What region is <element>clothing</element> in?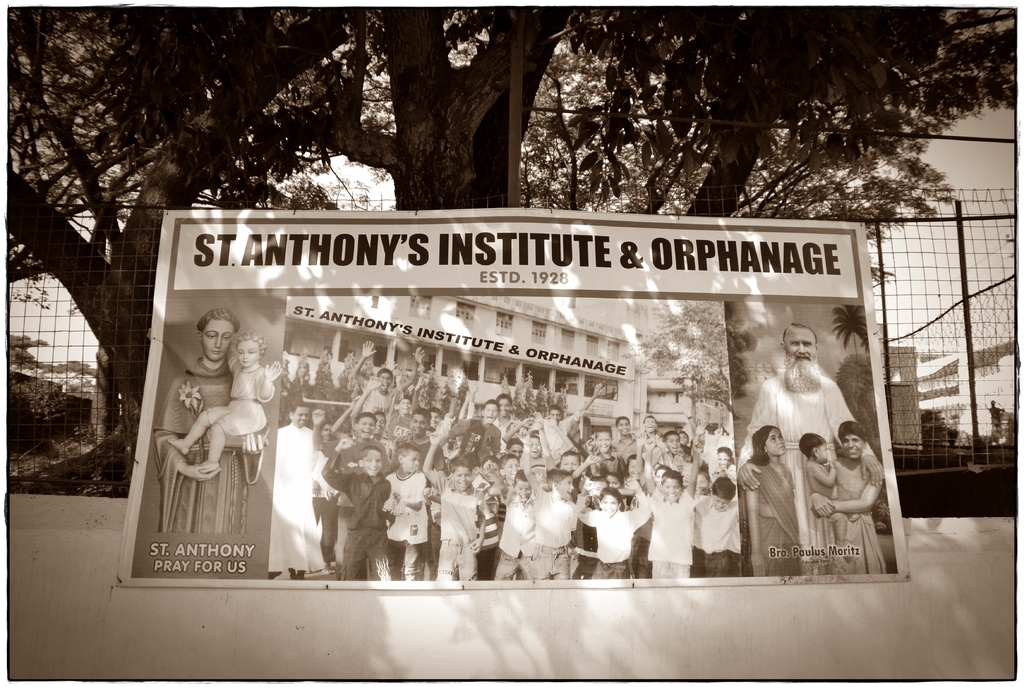
rect(340, 439, 389, 465).
